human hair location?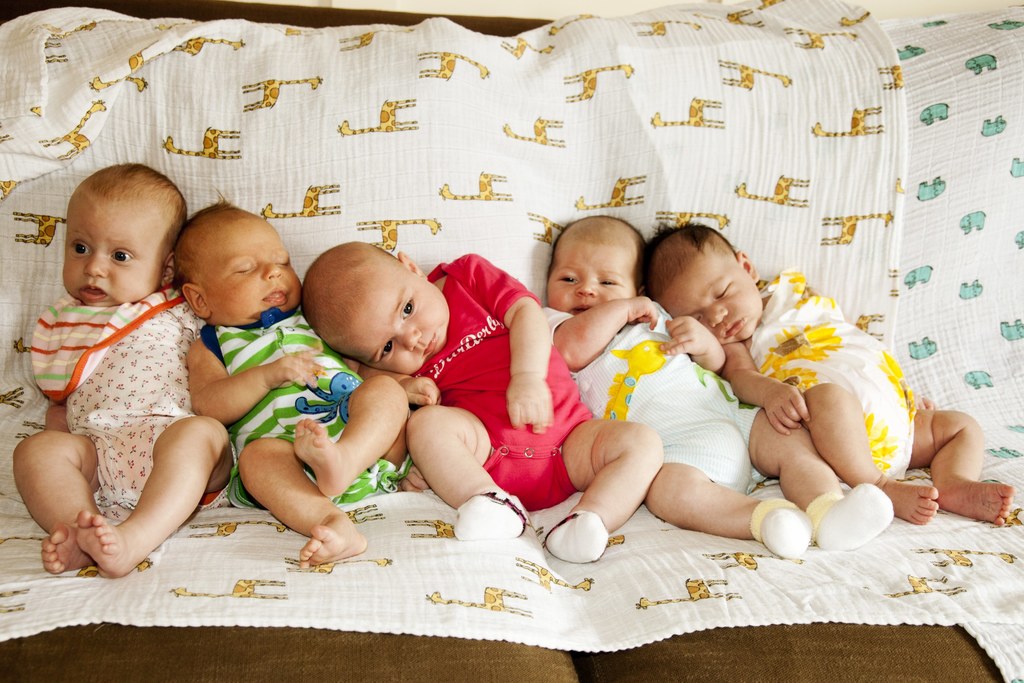
crop(171, 189, 239, 289)
